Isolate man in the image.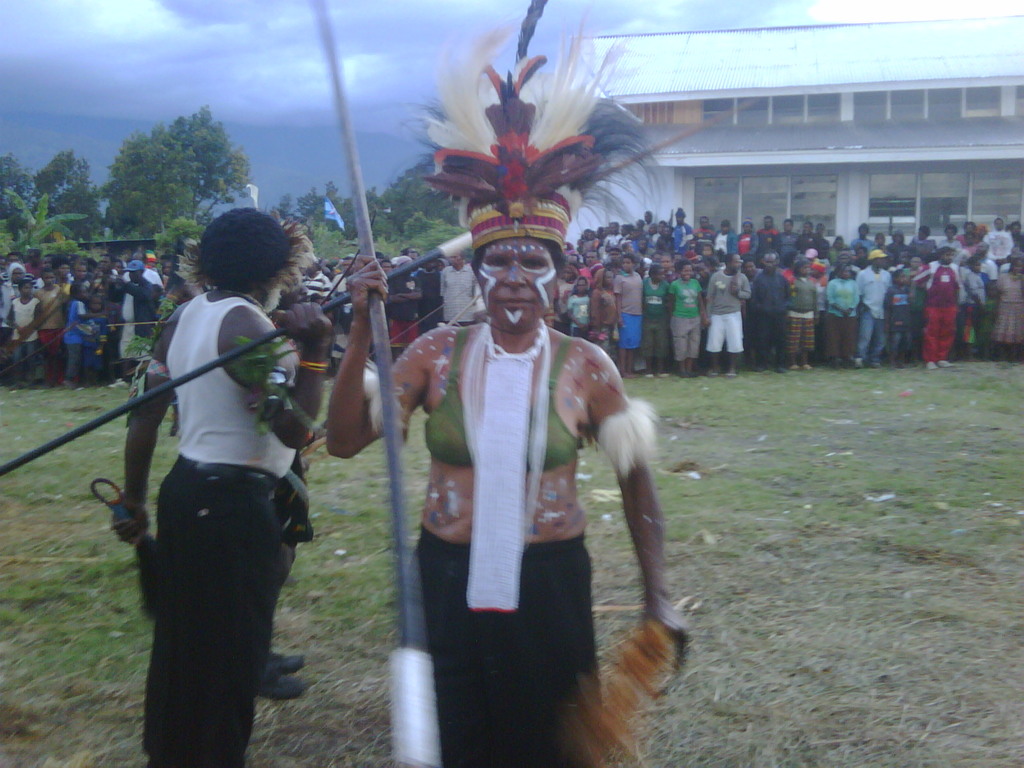
Isolated region: (751, 251, 794, 372).
